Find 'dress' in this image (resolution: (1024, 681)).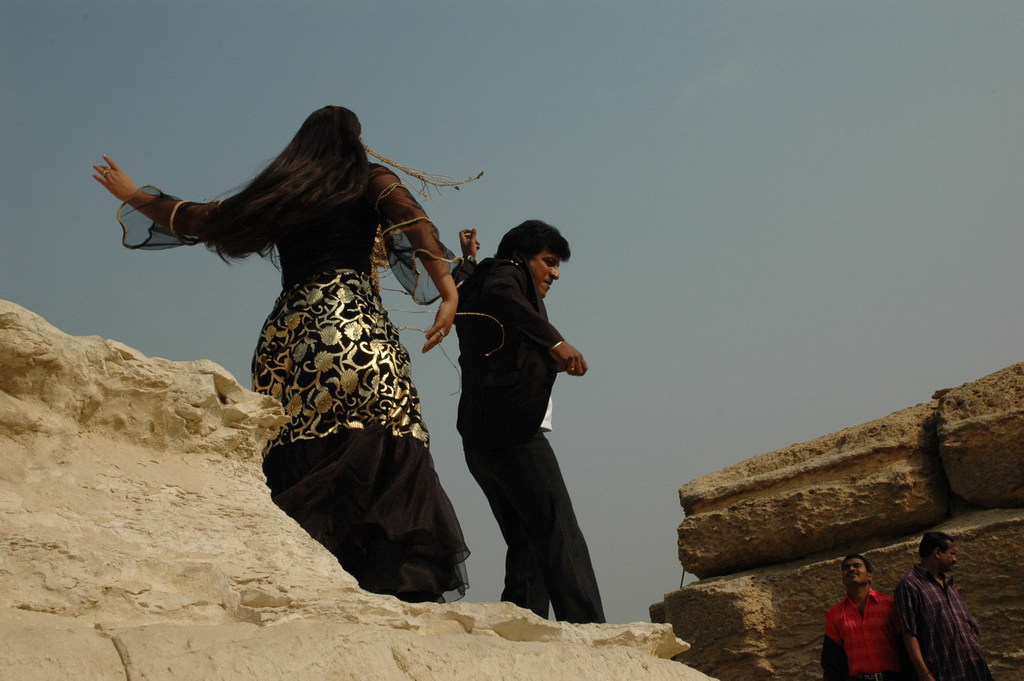
BBox(110, 143, 478, 615).
